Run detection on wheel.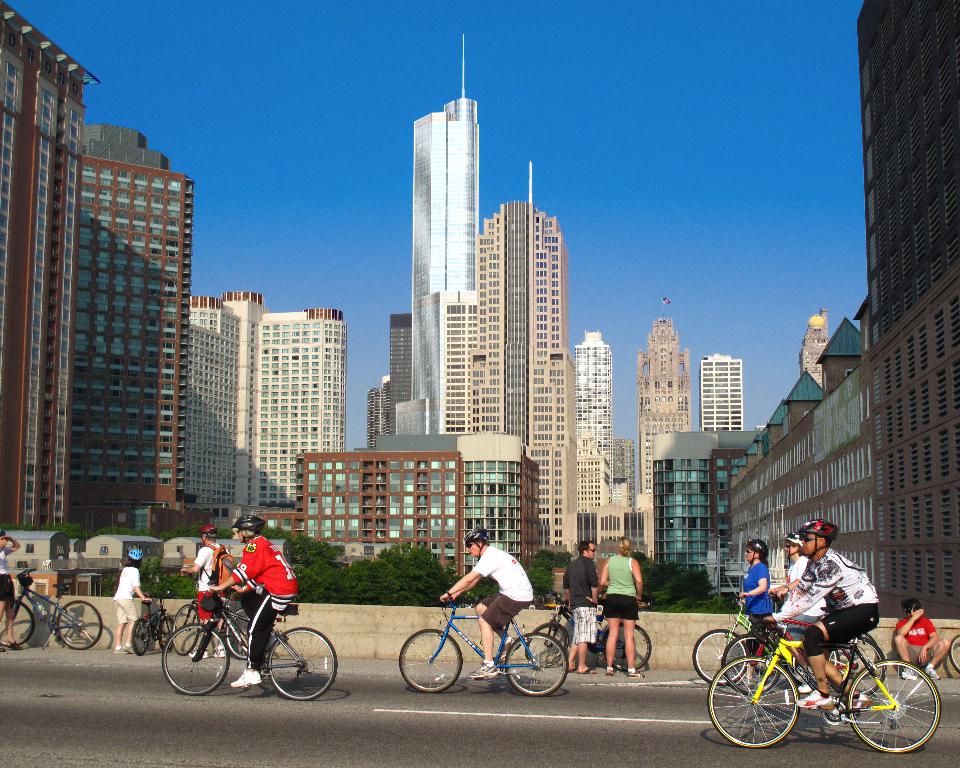
Result: (left=152, top=632, right=159, bottom=637).
